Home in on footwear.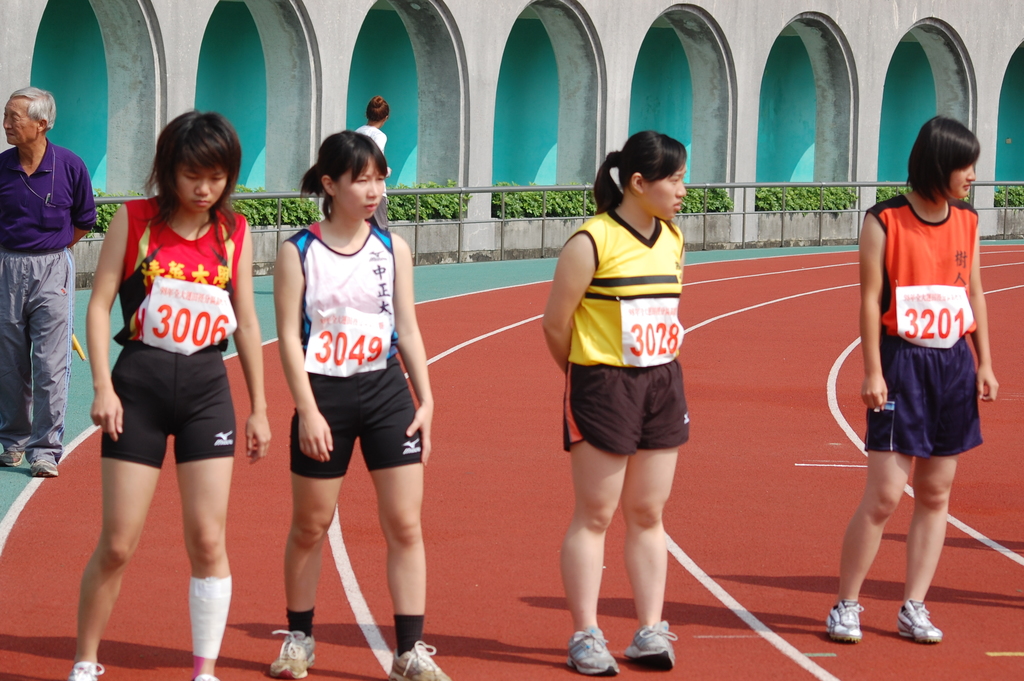
Homed in at box(895, 596, 949, 645).
